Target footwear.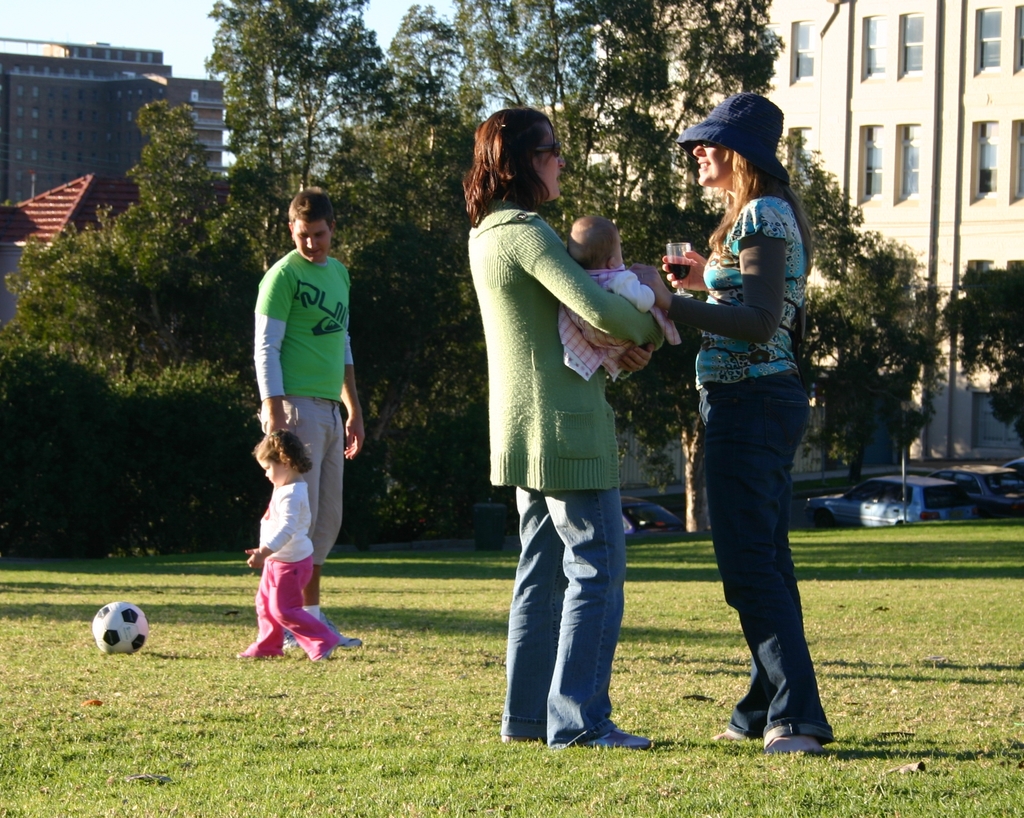
Target region: (x1=232, y1=648, x2=271, y2=658).
